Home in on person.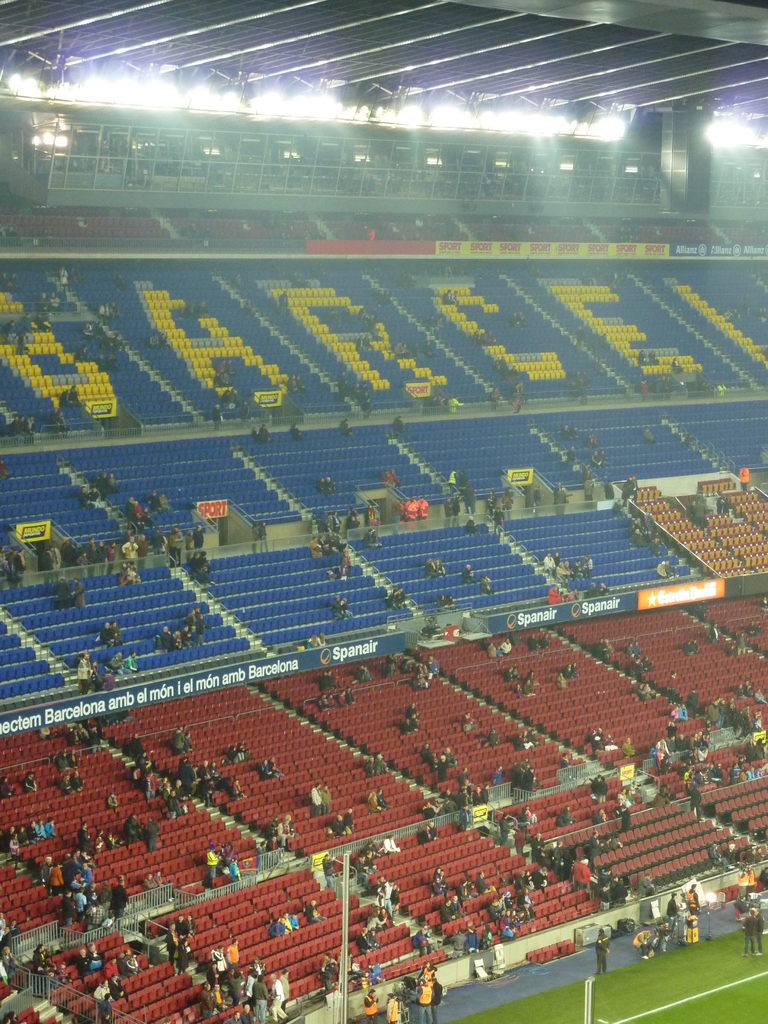
Homed in at <box>251,974,270,1020</box>.
